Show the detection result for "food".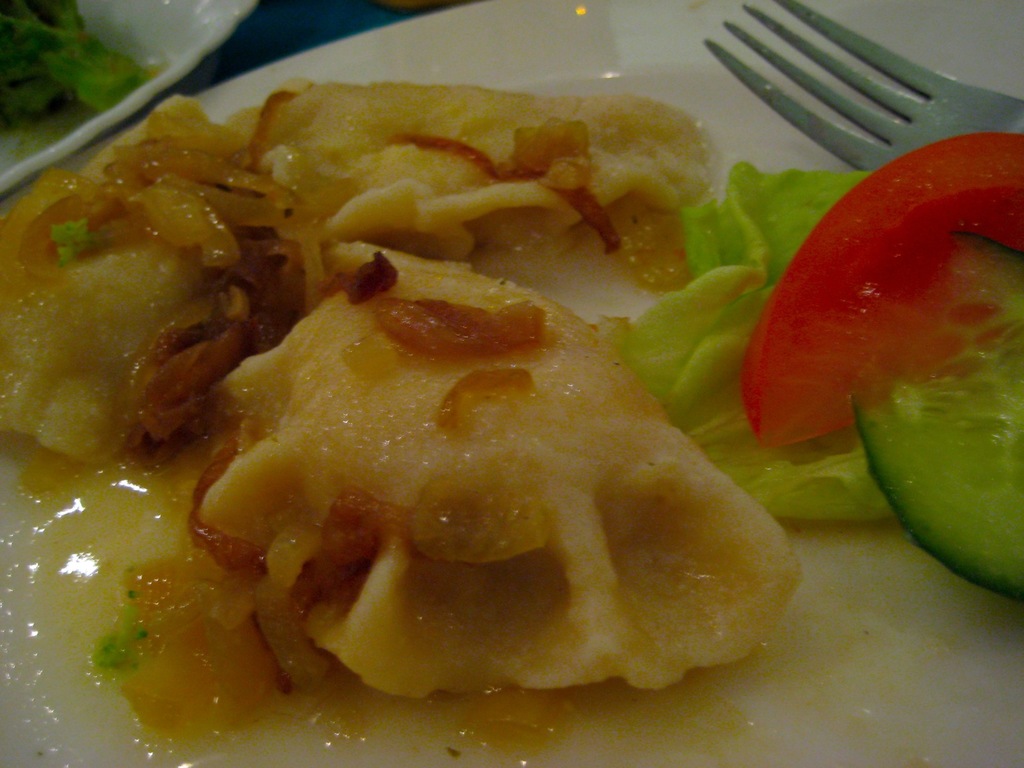
box=[1, 0, 91, 131].
